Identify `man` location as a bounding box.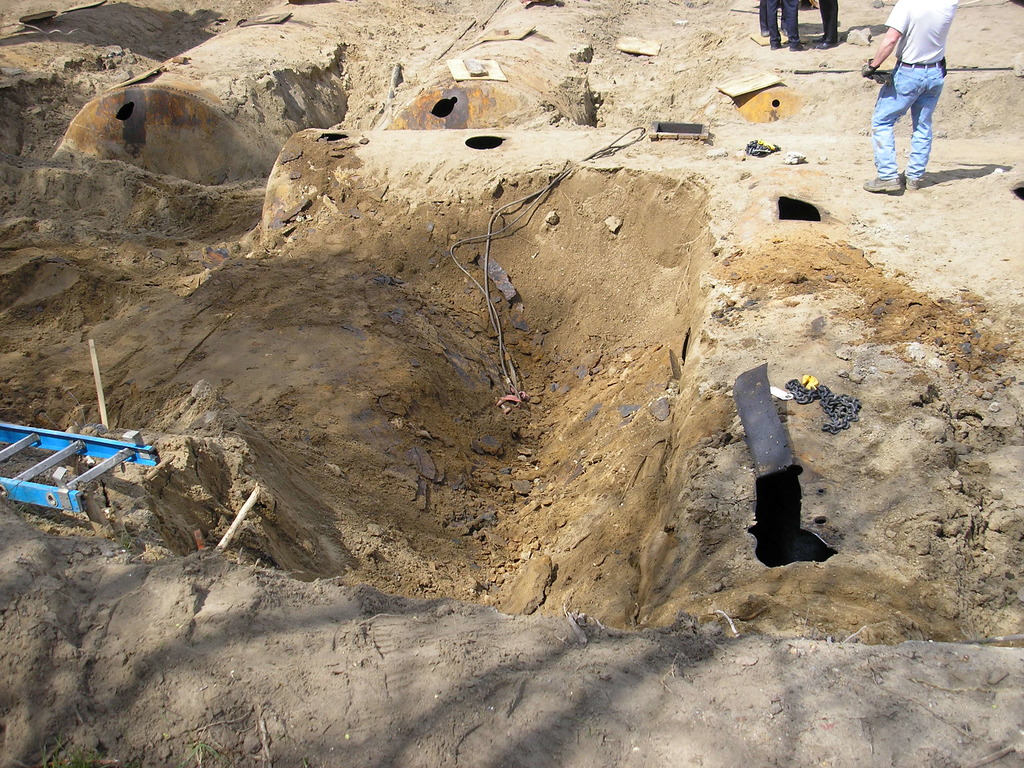
806/0/839/51.
